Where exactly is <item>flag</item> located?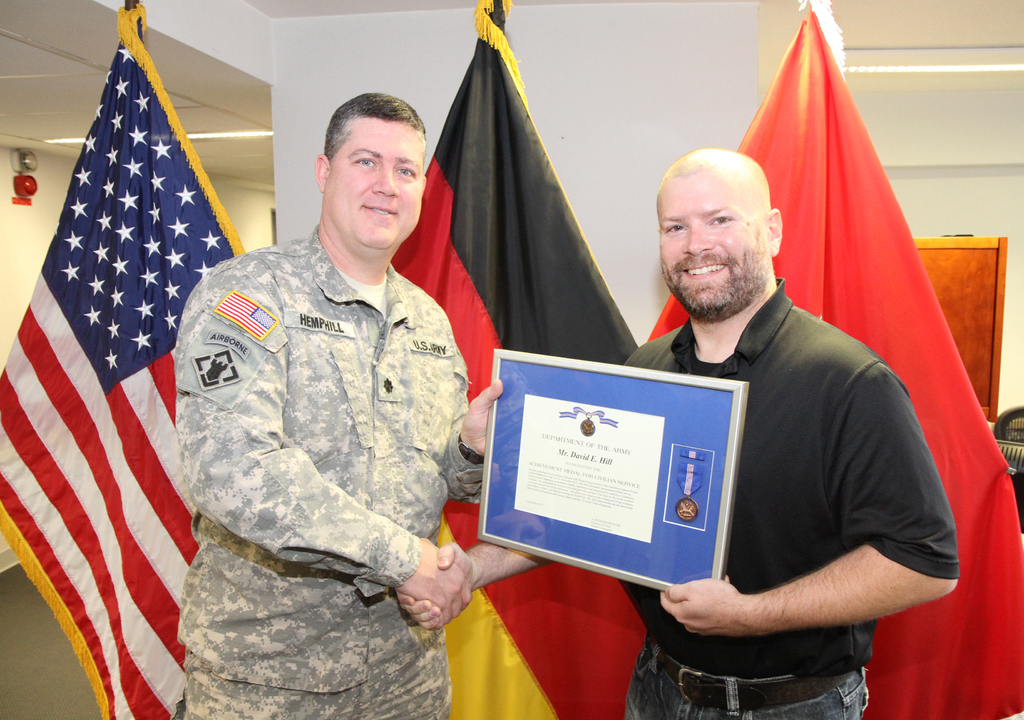
Its bounding box is x1=633, y1=0, x2=1023, y2=719.
